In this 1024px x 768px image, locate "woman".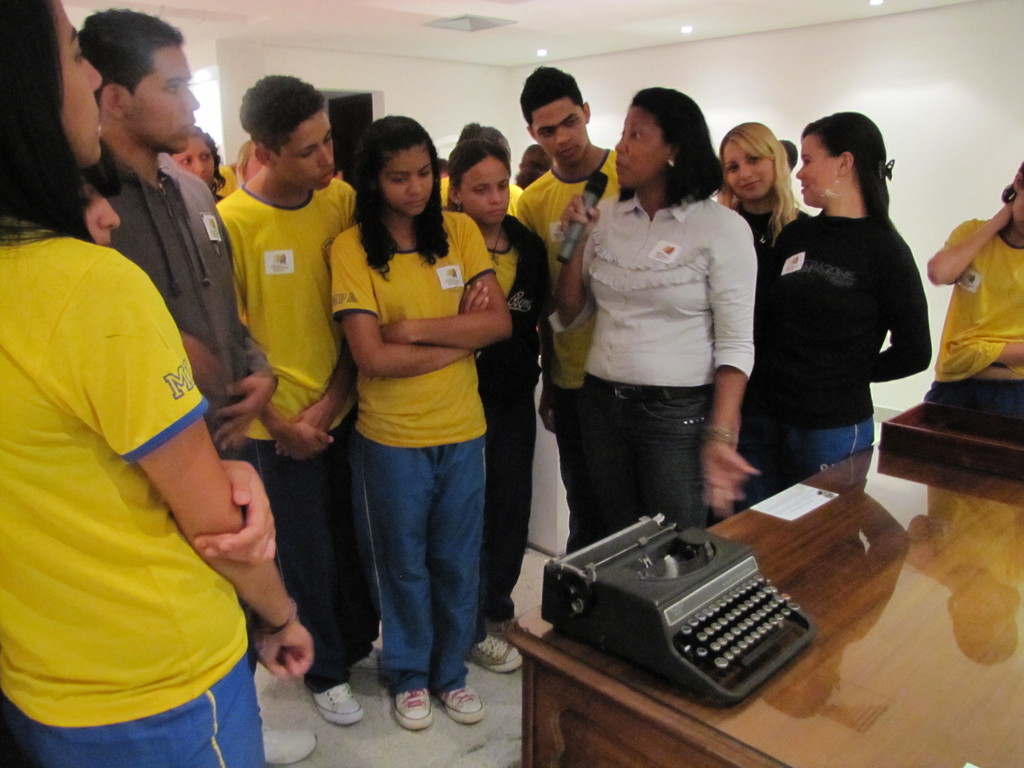
Bounding box: [left=0, top=0, right=314, bottom=767].
